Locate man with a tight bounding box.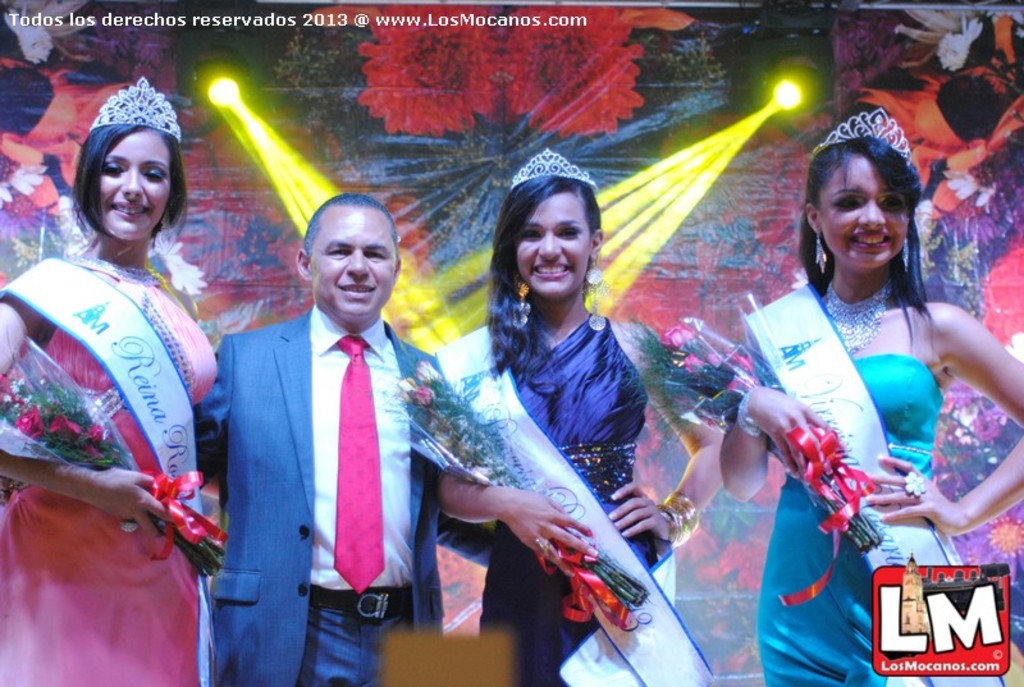
crop(197, 174, 456, 667).
